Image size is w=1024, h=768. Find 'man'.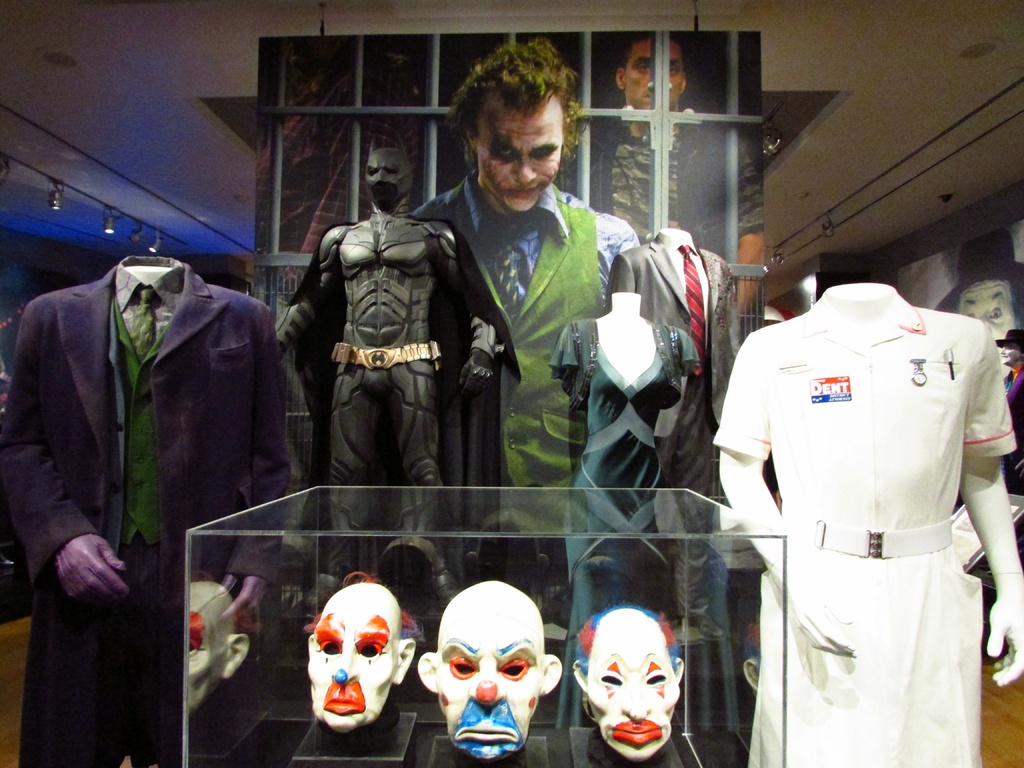
BBox(274, 139, 506, 612).
